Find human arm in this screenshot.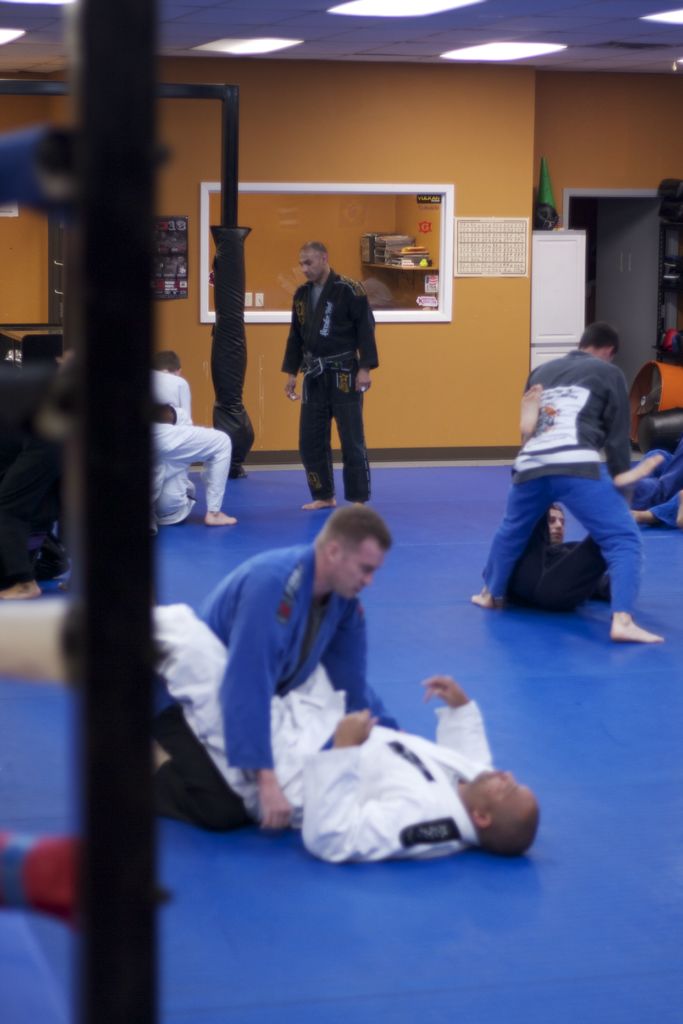
The bounding box for human arm is 327, 601, 386, 743.
